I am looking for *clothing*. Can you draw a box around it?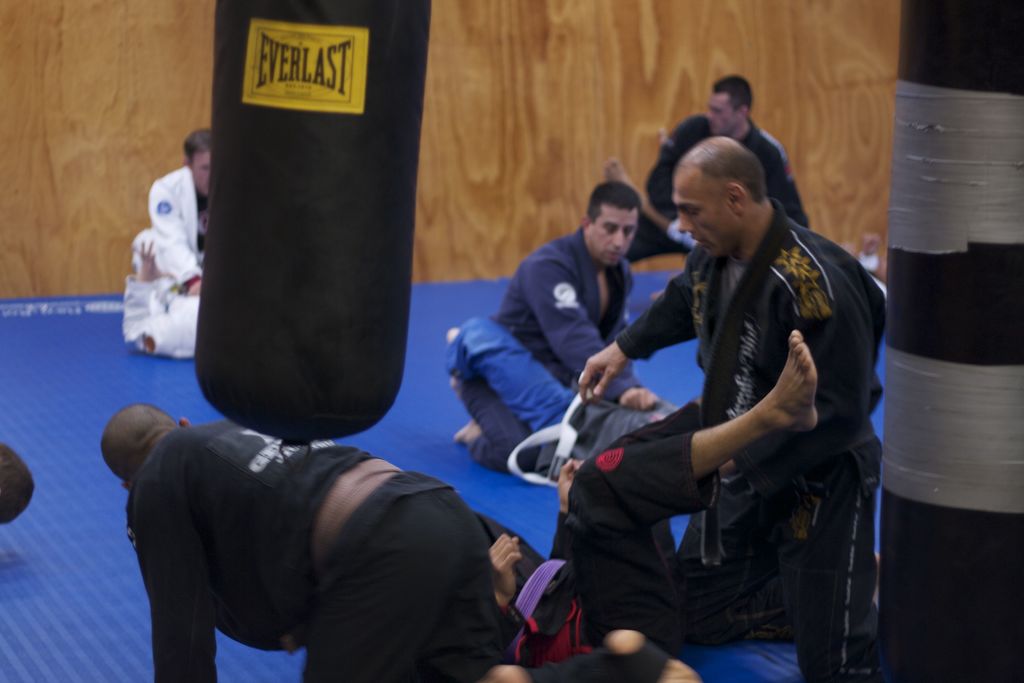
Sure, the bounding box is <box>133,172,212,295</box>.
